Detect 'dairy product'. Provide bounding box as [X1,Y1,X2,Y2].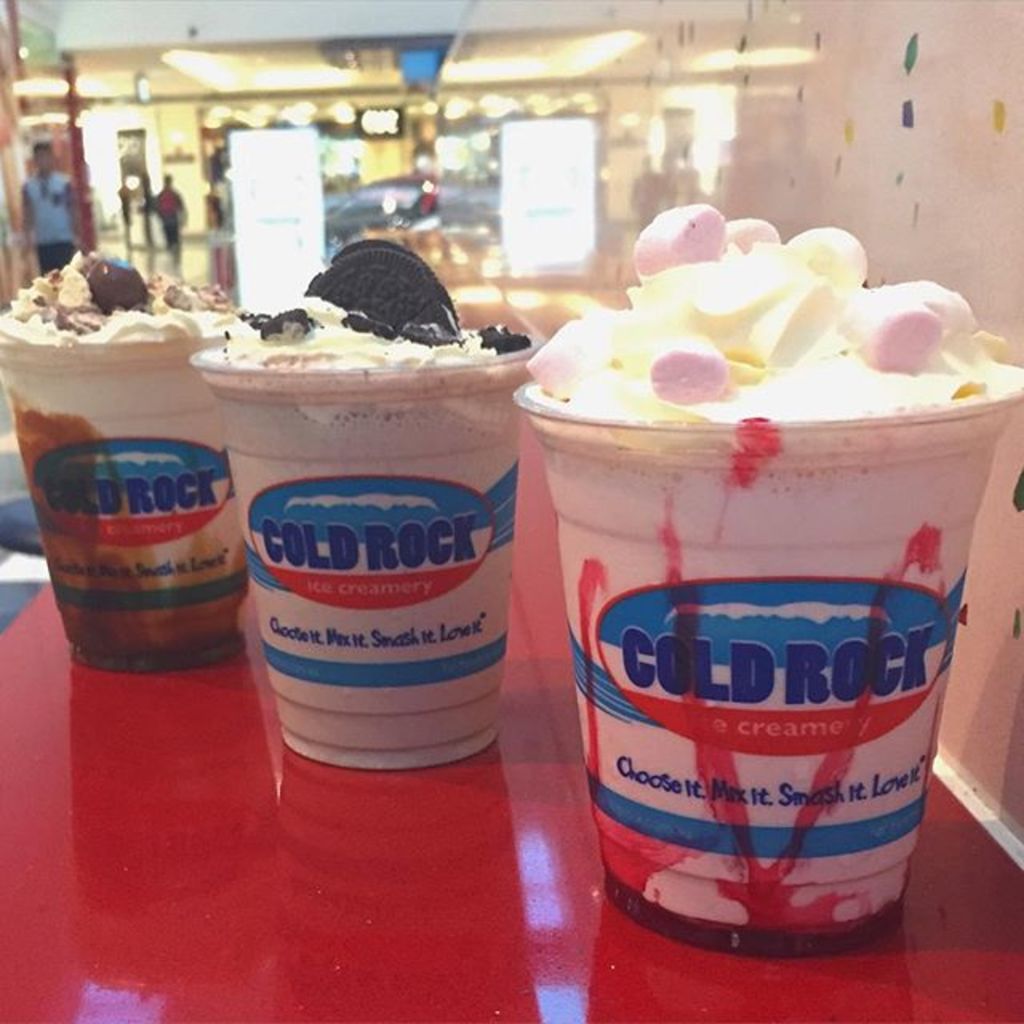
[586,222,970,434].
